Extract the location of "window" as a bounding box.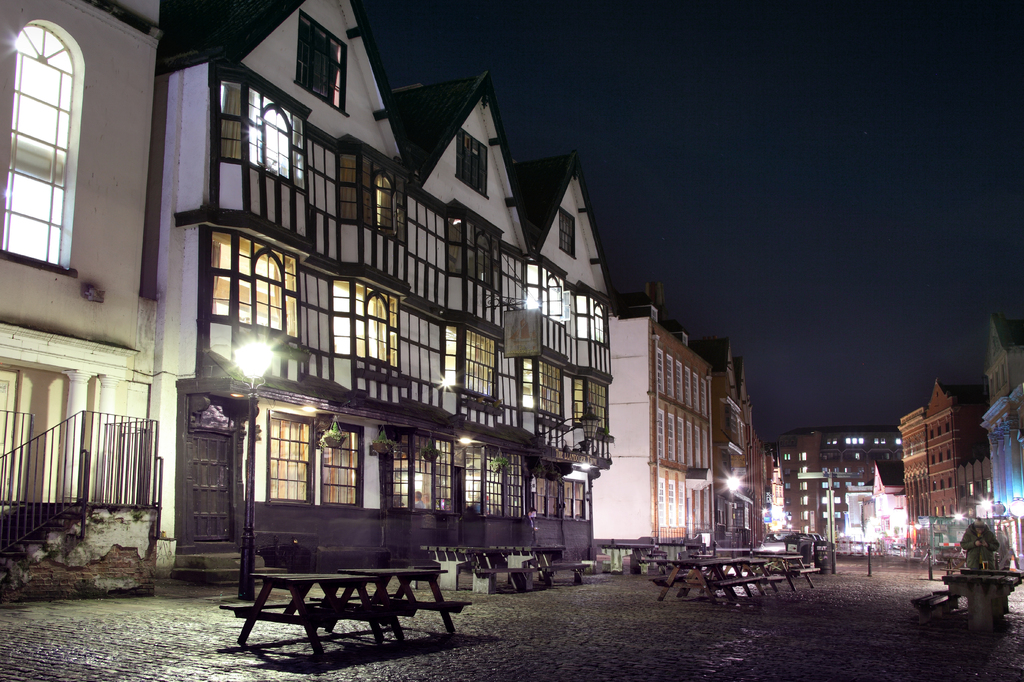
[873,438,875,443].
